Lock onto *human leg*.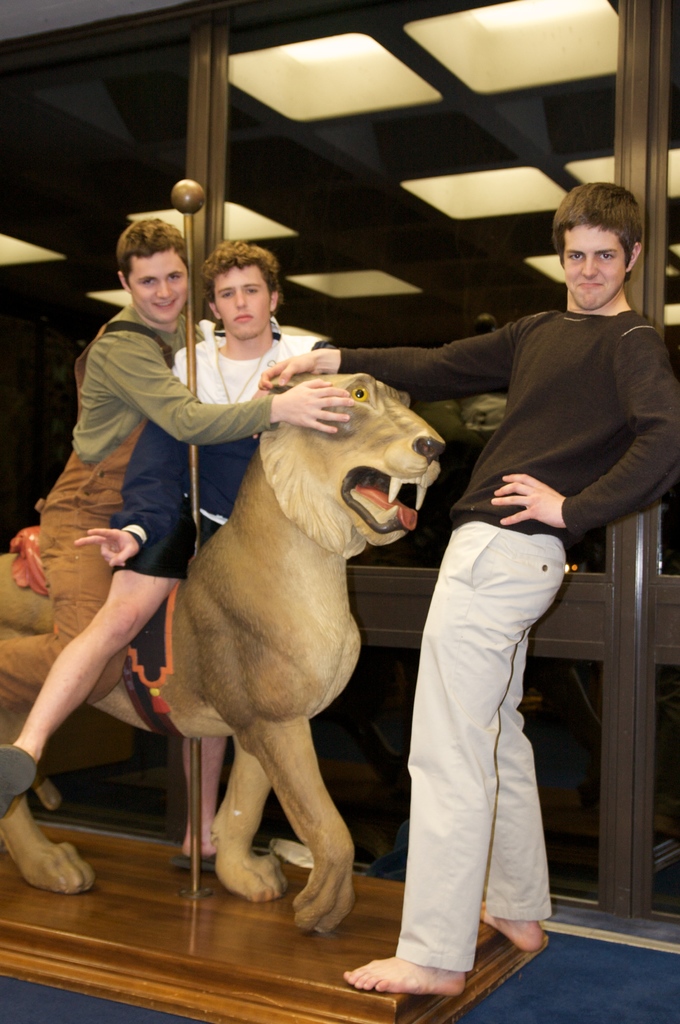
Locked: x1=0 y1=480 x2=119 y2=688.
